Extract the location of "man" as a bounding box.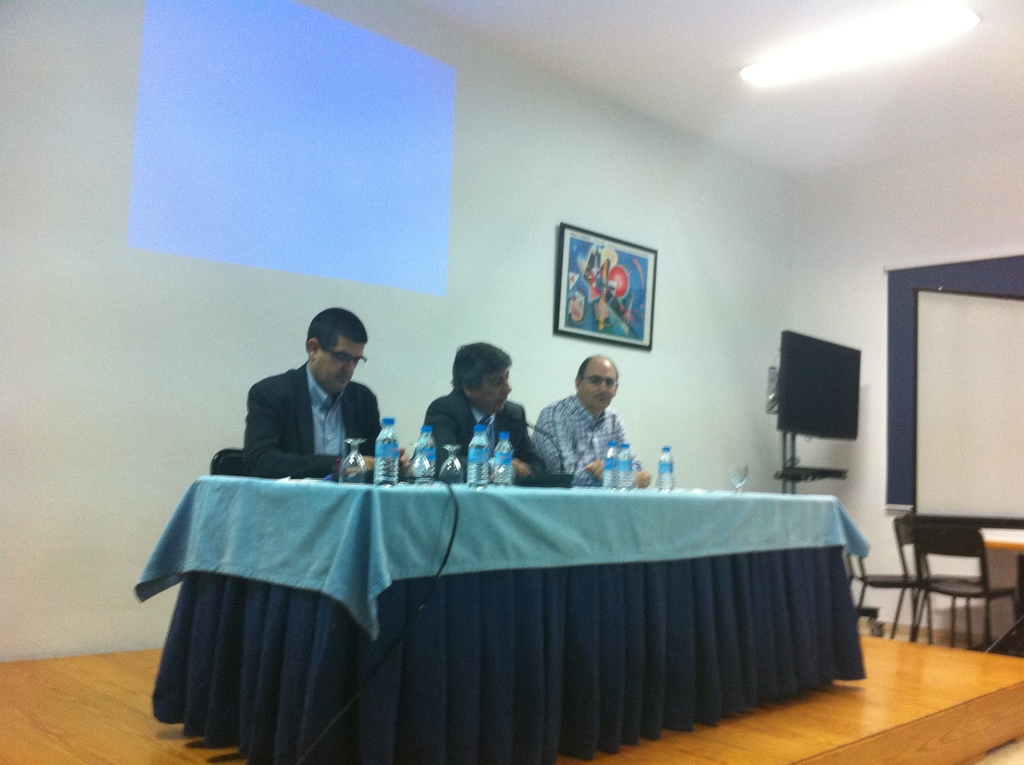
rect(528, 350, 655, 499).
